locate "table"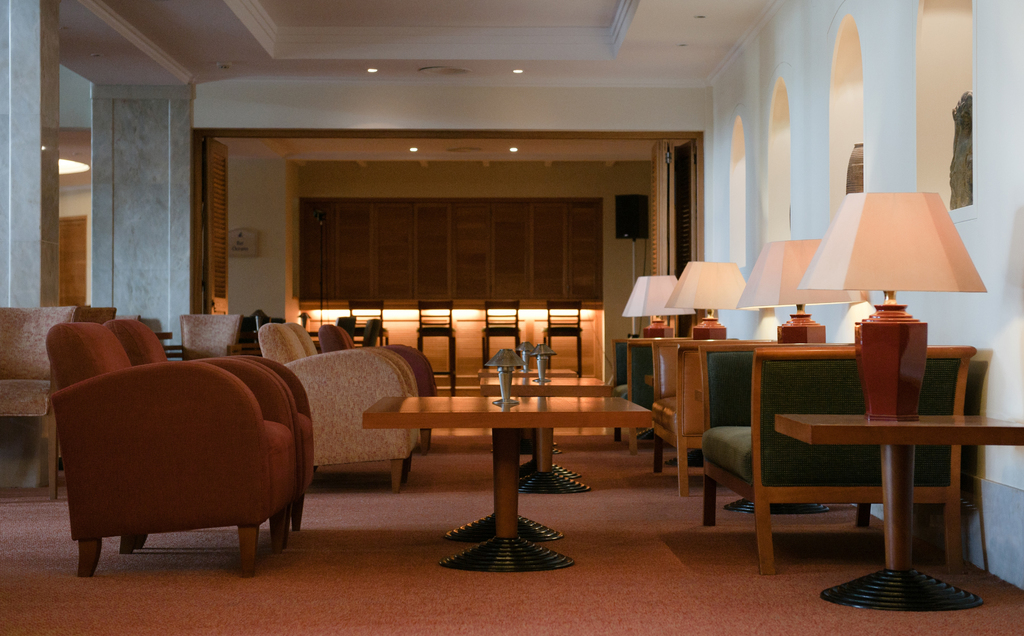
region(365, 395, 659, 578)
